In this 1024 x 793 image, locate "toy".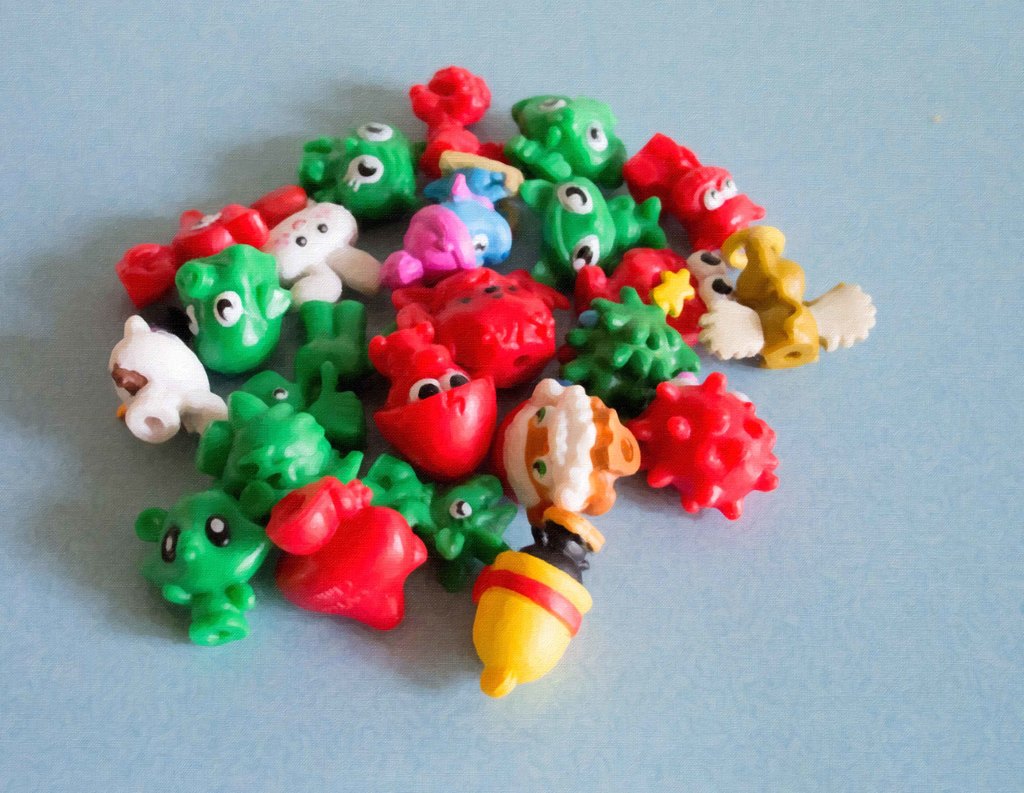
Bounding box: {"x1": 140, "y1": 470, "x2": 273, "y2": 641}.
